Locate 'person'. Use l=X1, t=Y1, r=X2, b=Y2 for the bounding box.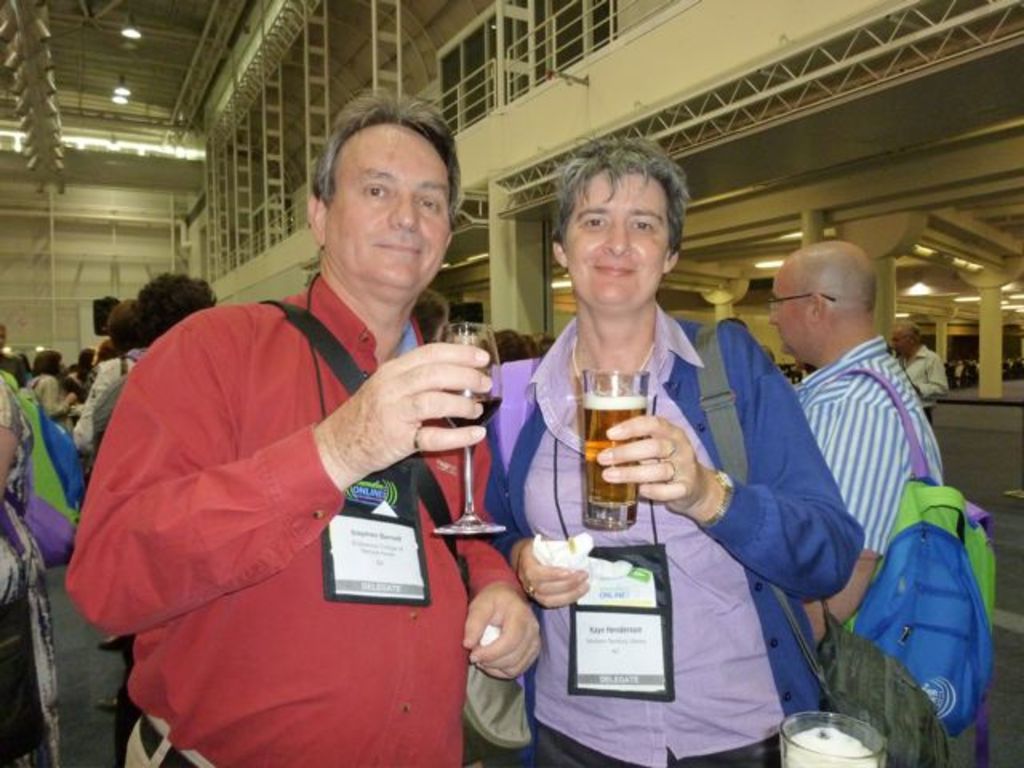
l=490, t=139, r=864, b=766.
